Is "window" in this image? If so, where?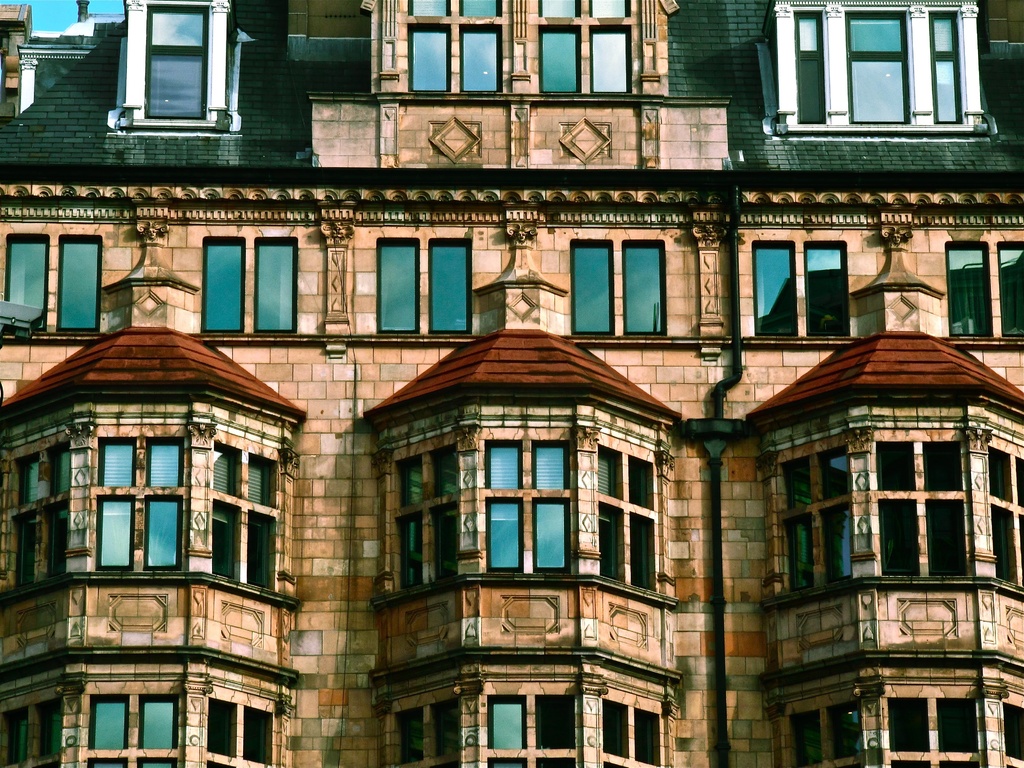
Yes, at left=754, top=243, right=799, bottom=339.
